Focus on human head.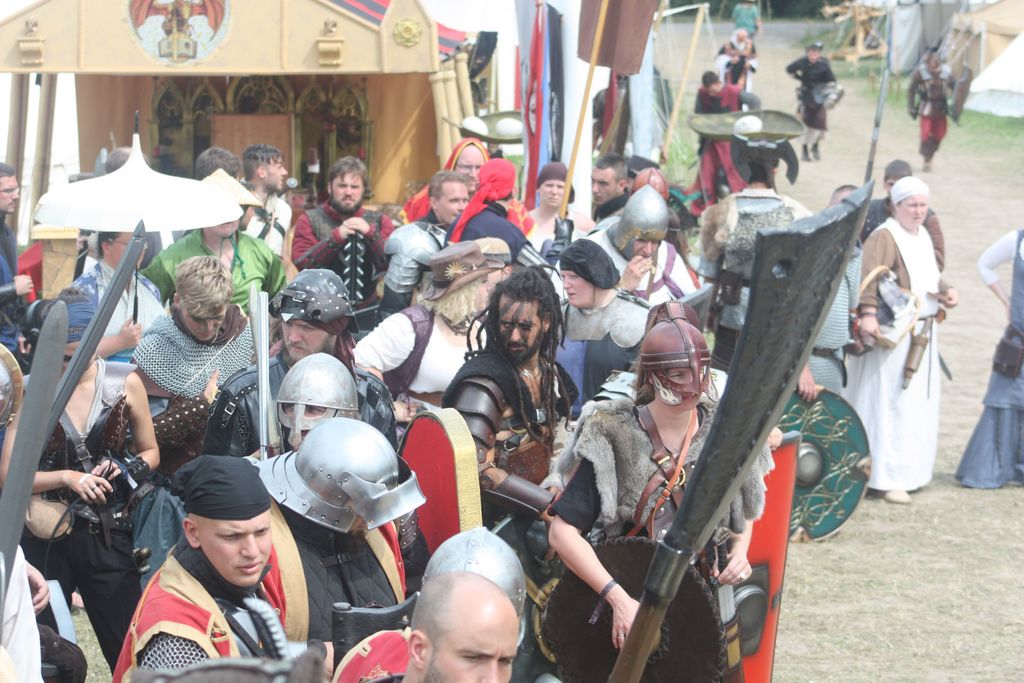
Focused at rect(742, 137, 783, 185).
